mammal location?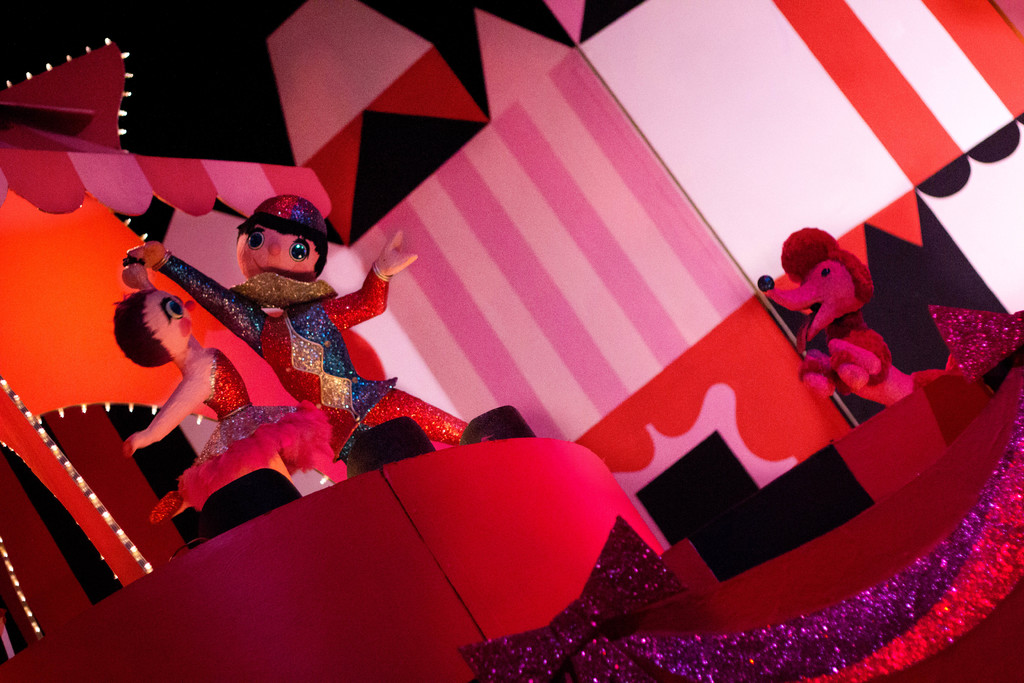
754:226:946:404
